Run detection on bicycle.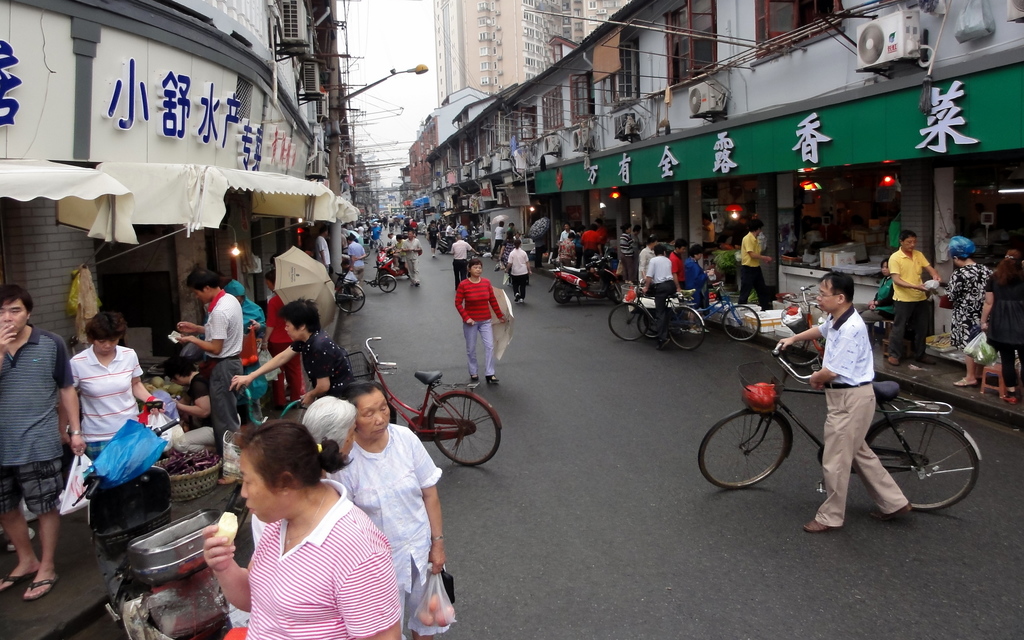
Result: <region>362, 260, 396, 291</region>.
